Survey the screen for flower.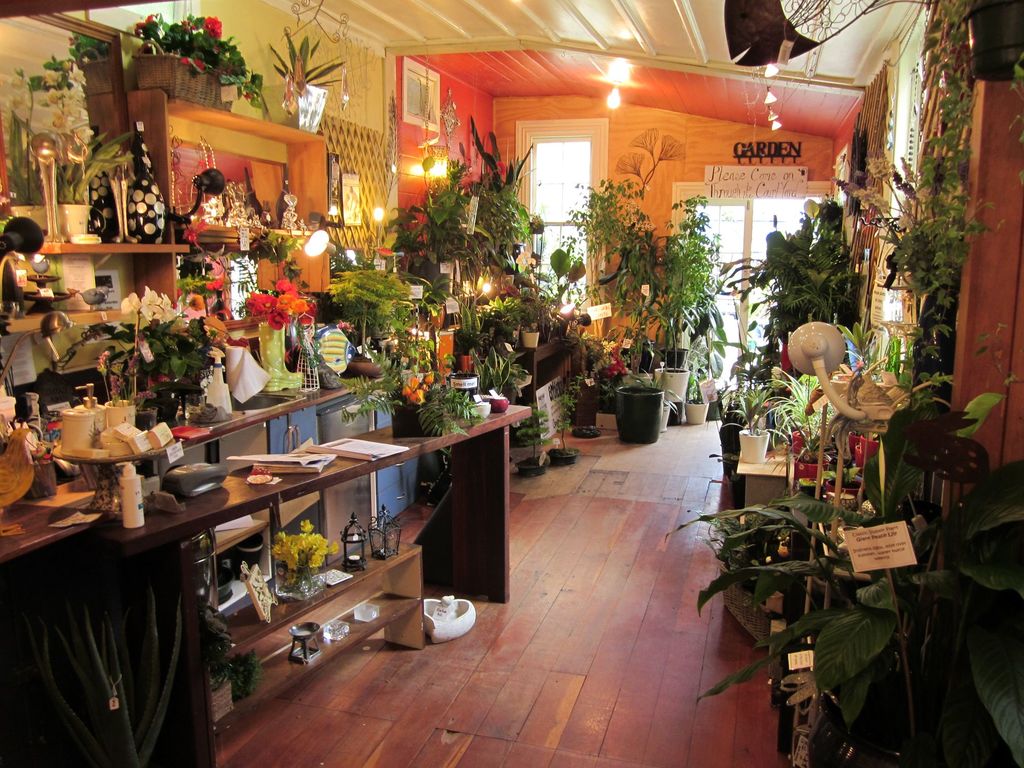
Survey found: <bbox>294, 294, 312, 313</bbox>.
